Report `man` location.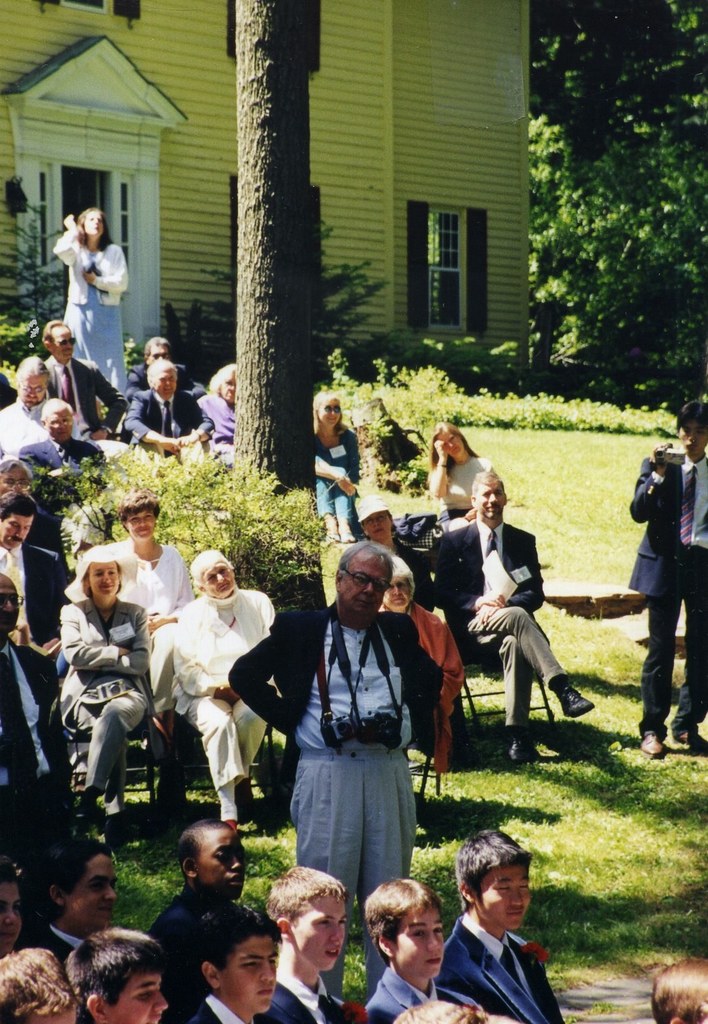
Report: box(445, 481, 573, 768).
